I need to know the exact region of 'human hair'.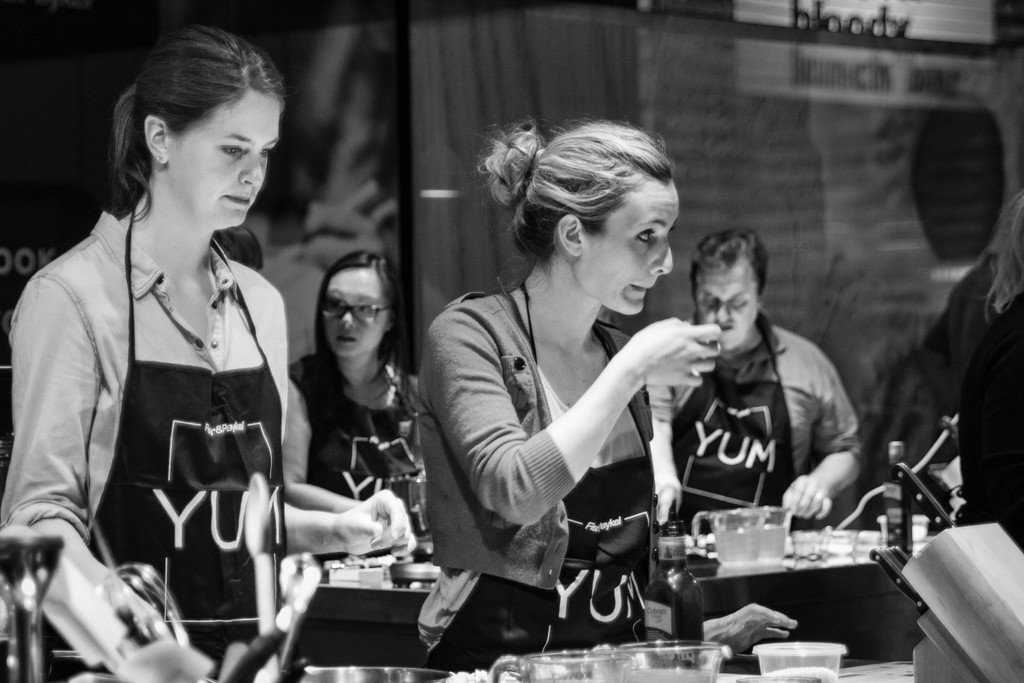
Region: left=112, top=21, right=281, bottom=226.
